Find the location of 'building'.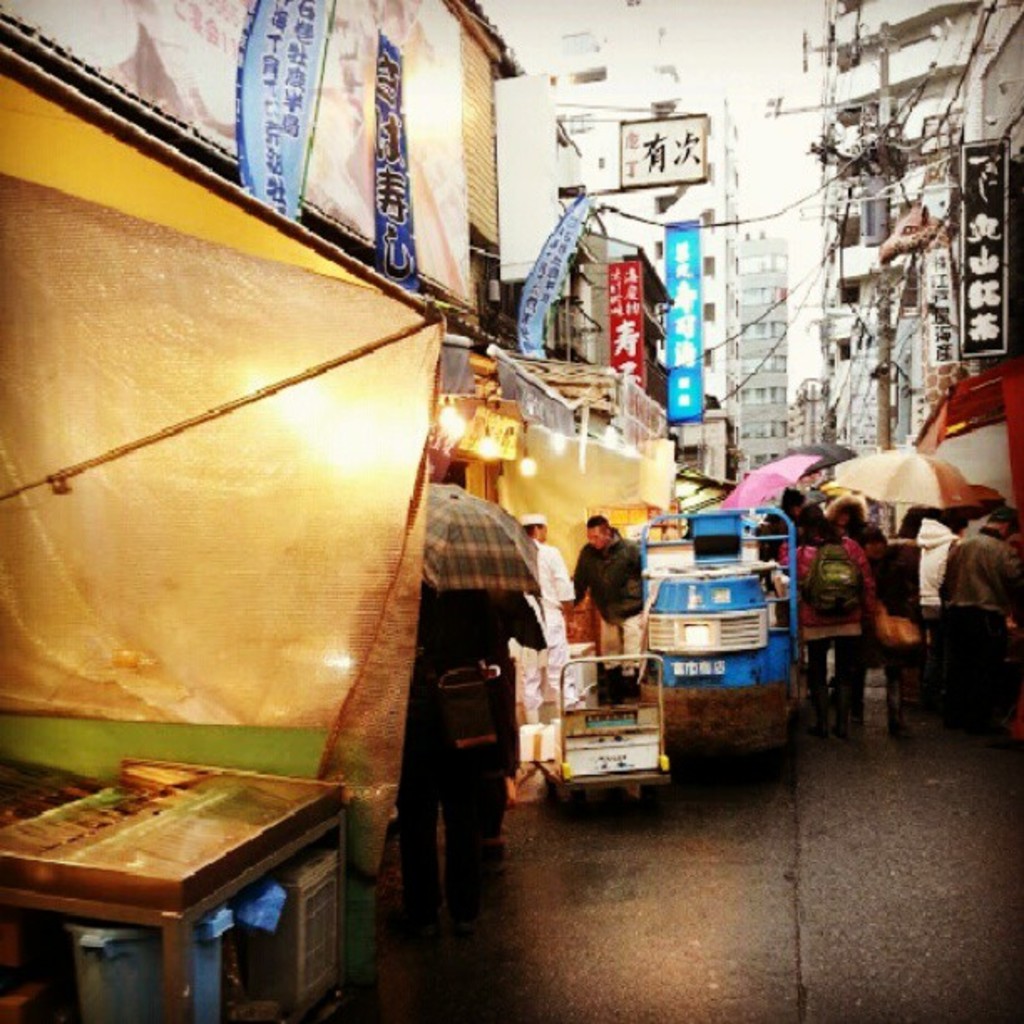
Location: bbox(512, 0, 748, 490).
